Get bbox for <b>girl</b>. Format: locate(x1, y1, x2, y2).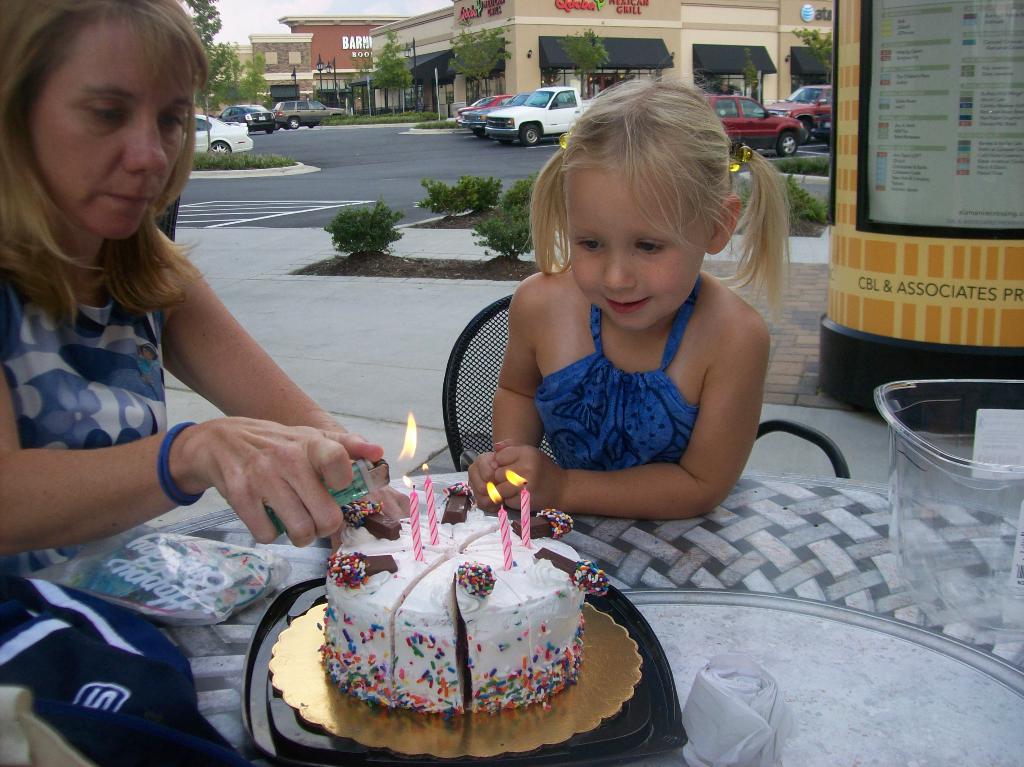
locate(468, 74, 789, 512).
